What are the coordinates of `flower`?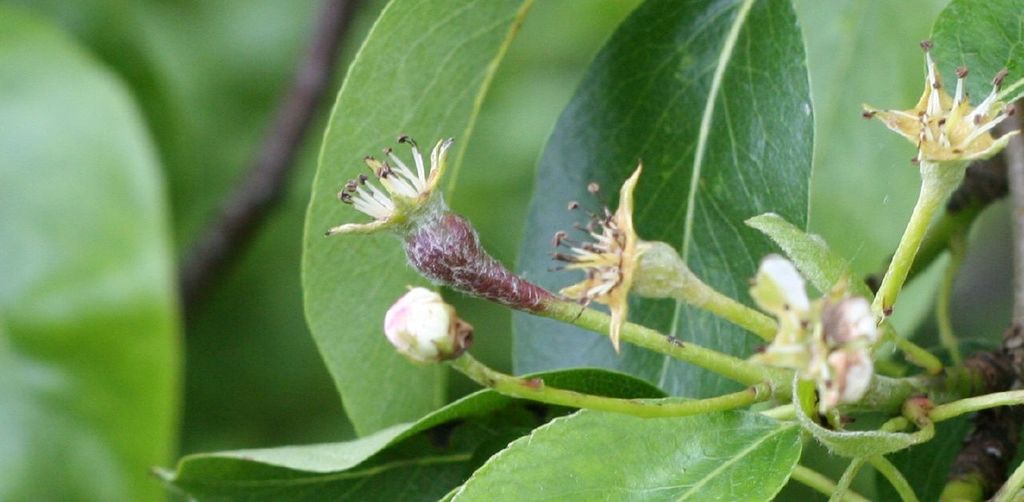
detection(324, 133, 446, 241).
